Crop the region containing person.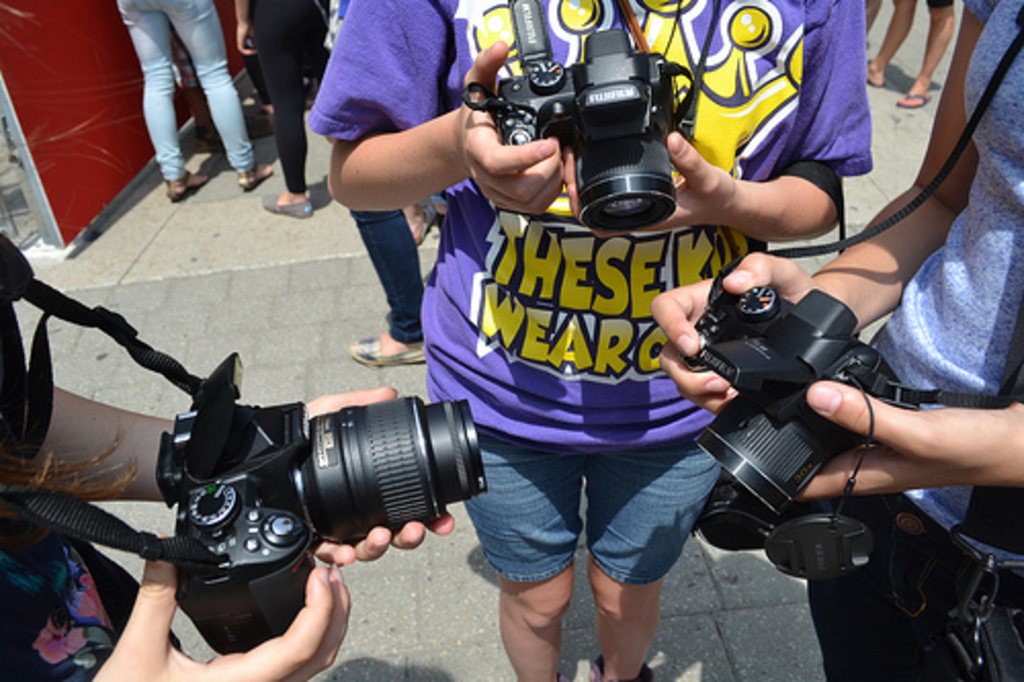
Crop region: x1=864 y1=0 x2=952 y2=106.
